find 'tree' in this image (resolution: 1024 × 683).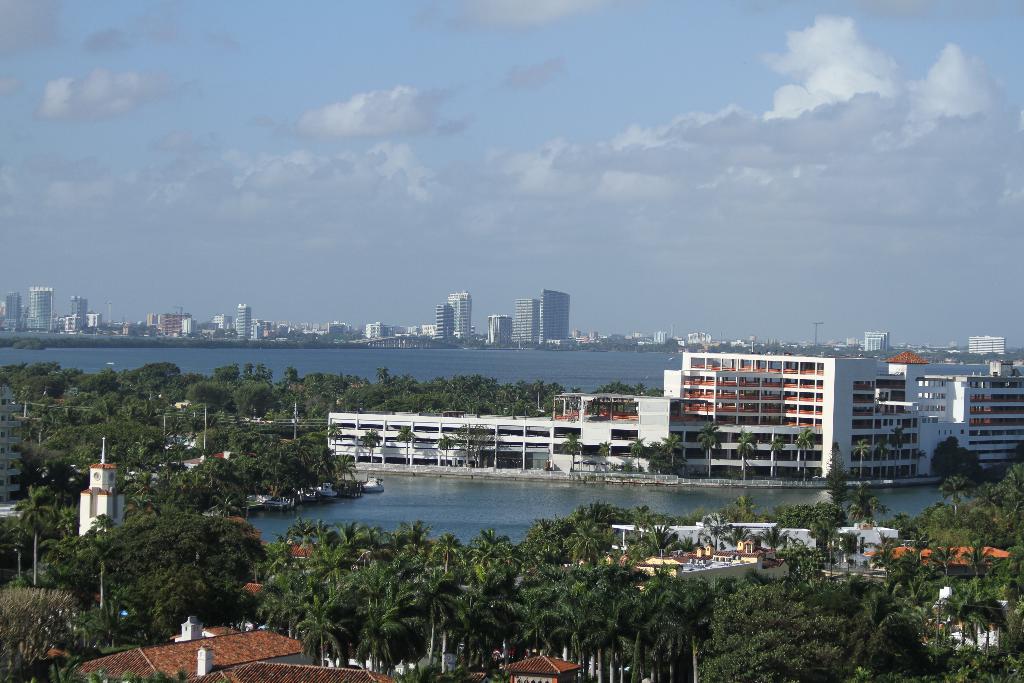
28/374/68/400.
